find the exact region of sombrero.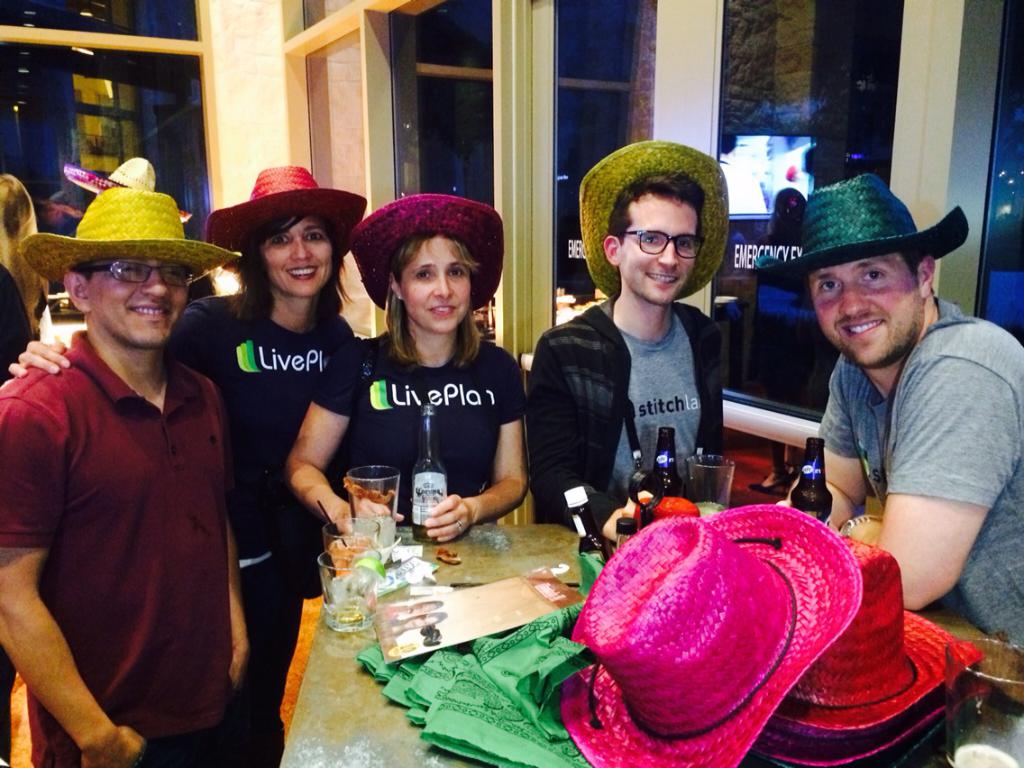
Exact region: detection(17, 192, 238, 287).
